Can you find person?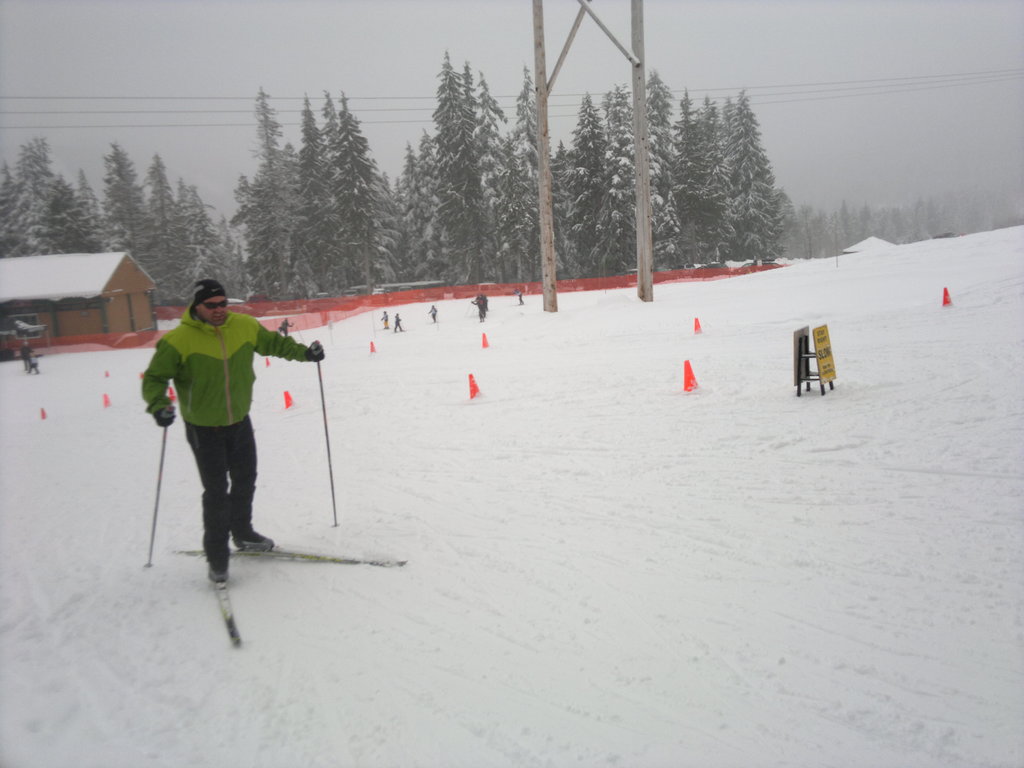
Yes, bounding box: 428, 301, 439, 322.
